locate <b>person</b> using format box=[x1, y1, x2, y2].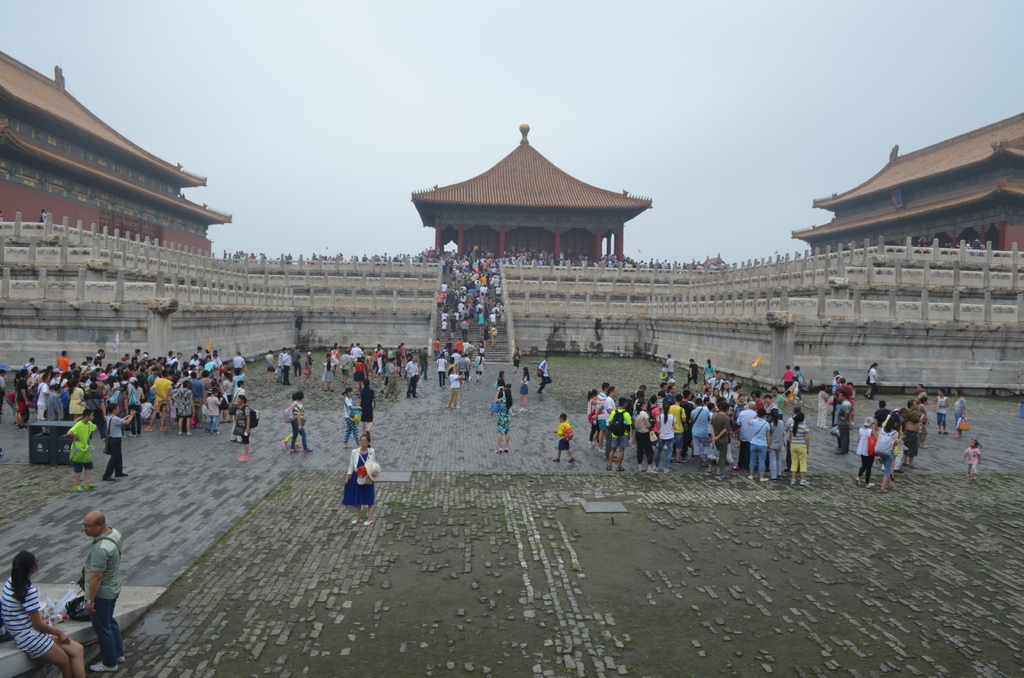
box=[780, 364, 793, 393].
